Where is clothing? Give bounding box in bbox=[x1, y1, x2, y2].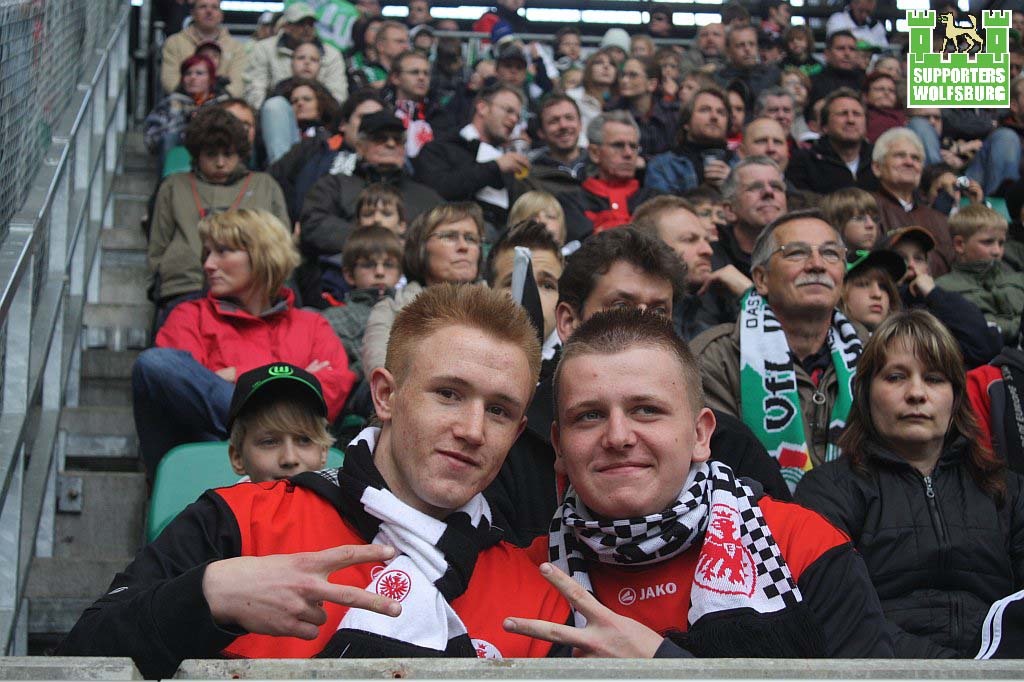
bbox=[896, 282, 995, 377].
